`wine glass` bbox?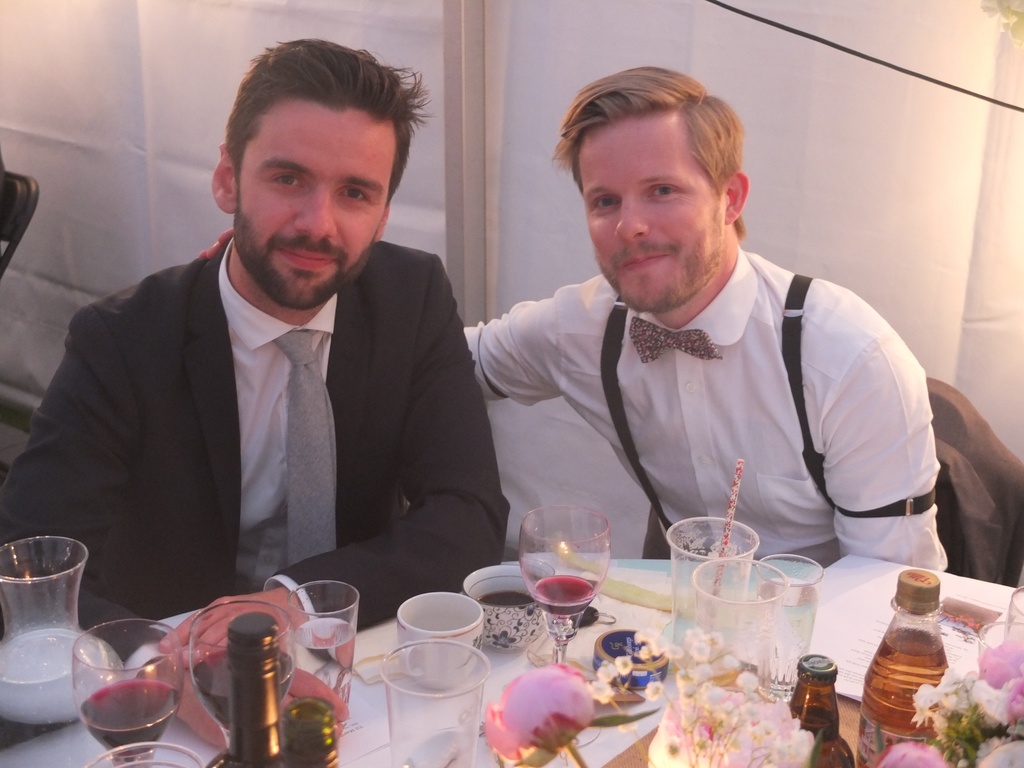
186:602:298:767
